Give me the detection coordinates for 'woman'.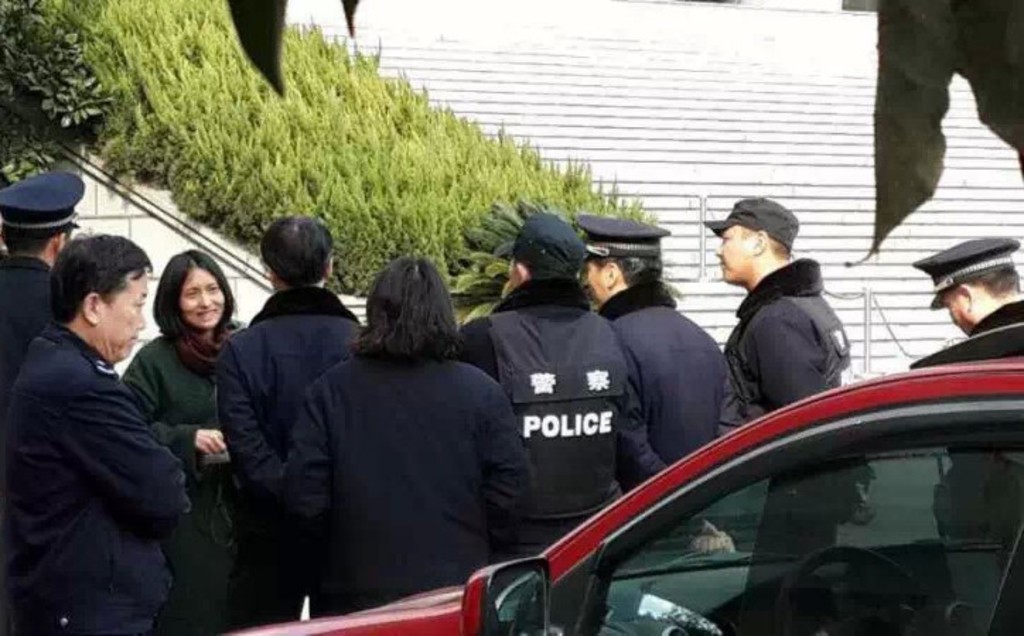
pyautogui.locateOnScreen(107, 229, 253, 555).
